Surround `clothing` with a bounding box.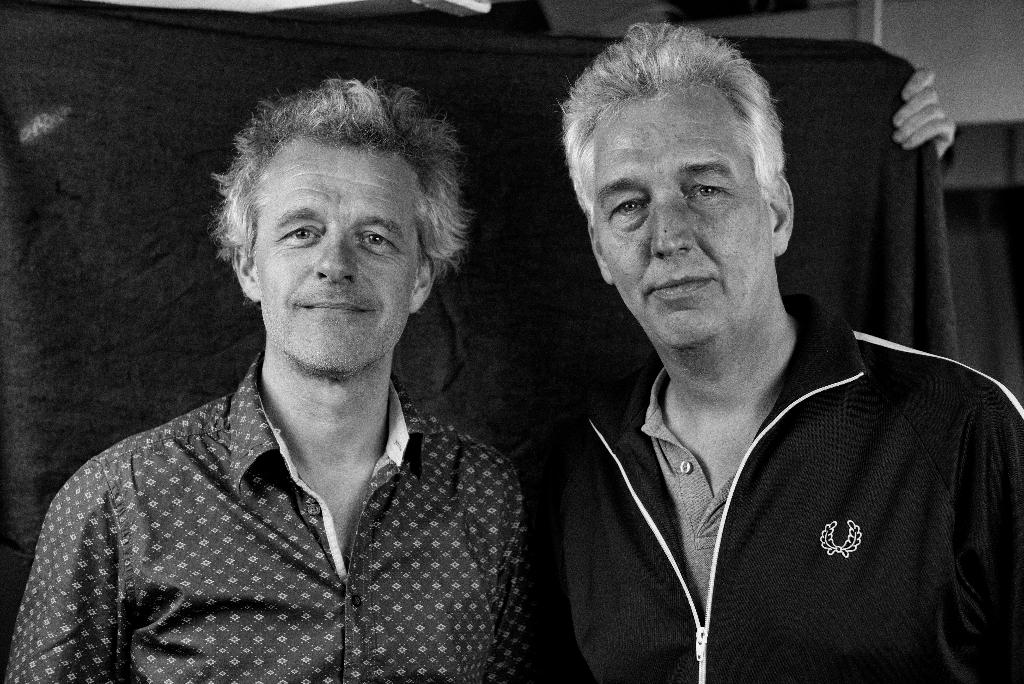
0,347,537,683.
